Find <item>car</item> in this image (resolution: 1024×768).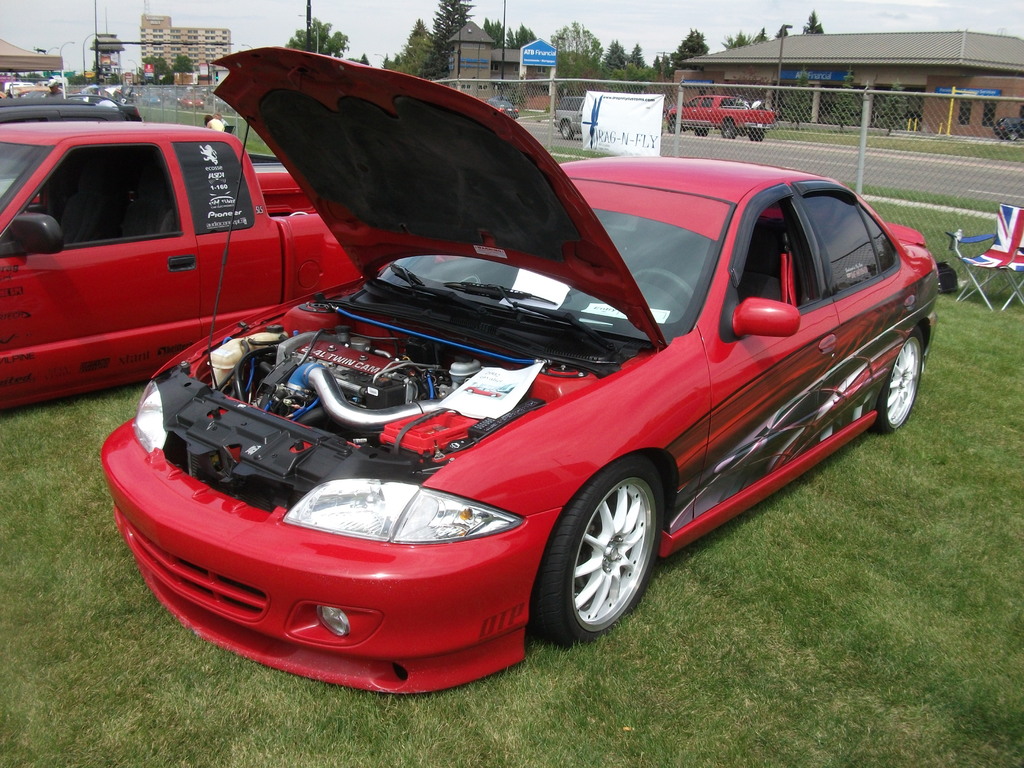
[554,93,596,142].
